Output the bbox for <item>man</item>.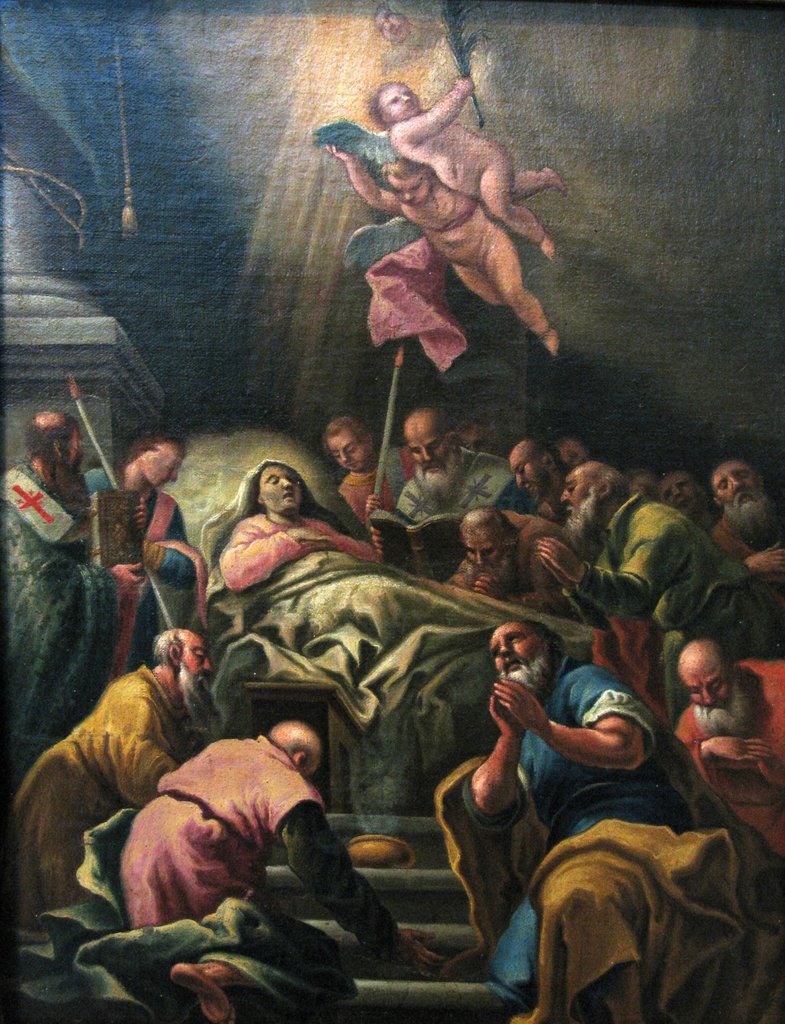
locate(4, 624, 219, 927).
